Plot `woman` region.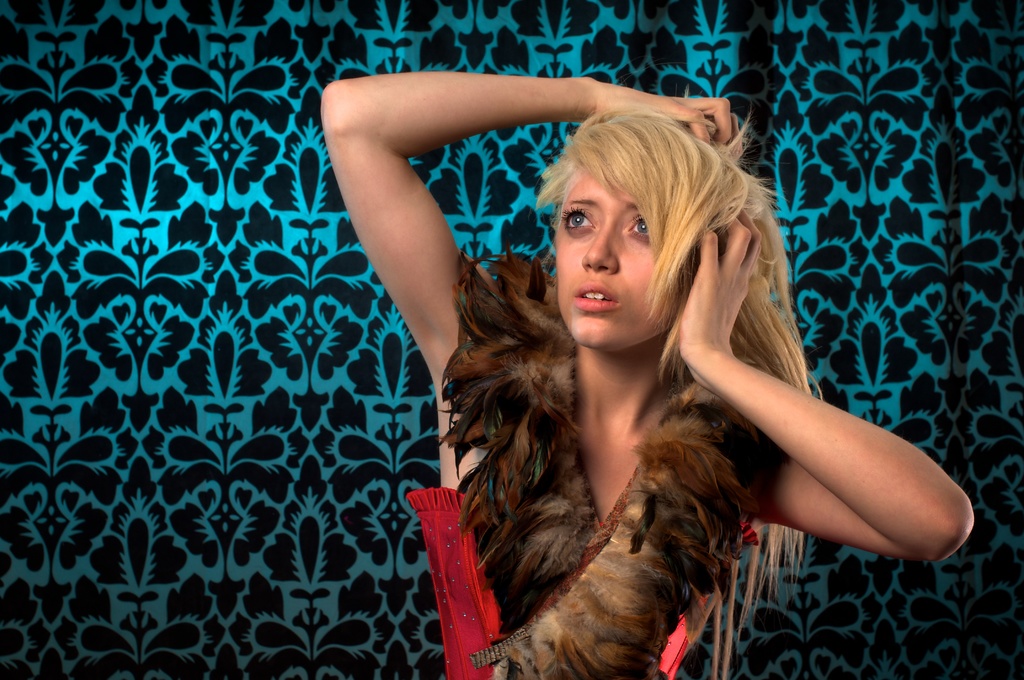
Plotted at box=[420, 63, 876, 671].
